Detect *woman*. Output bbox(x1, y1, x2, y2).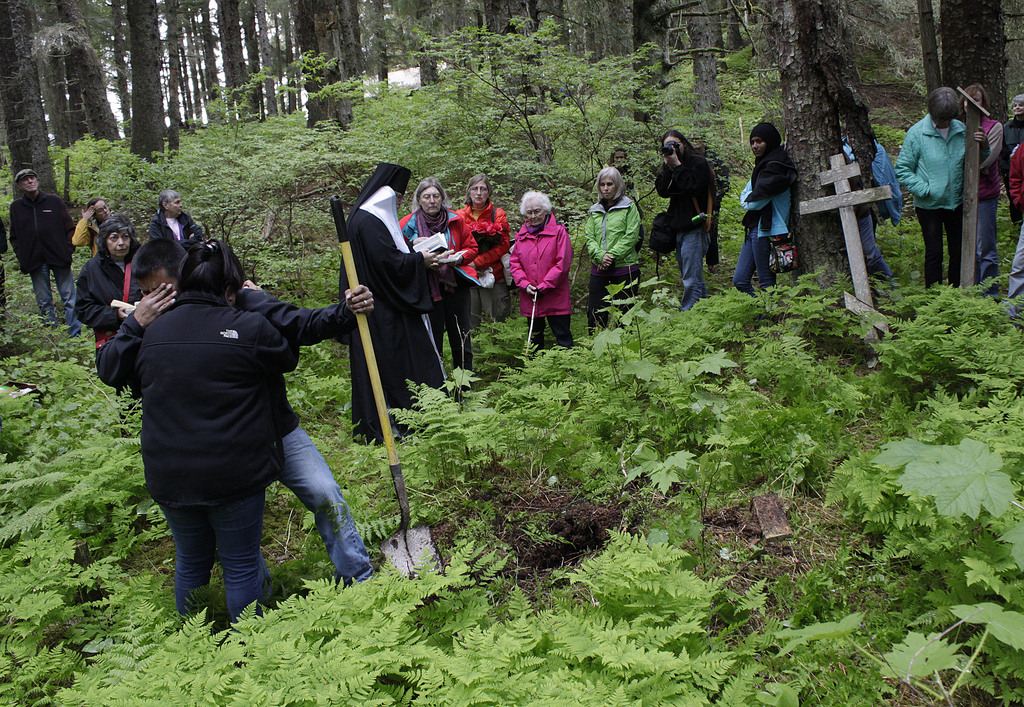
bbox(892, 84, 985, 293).
